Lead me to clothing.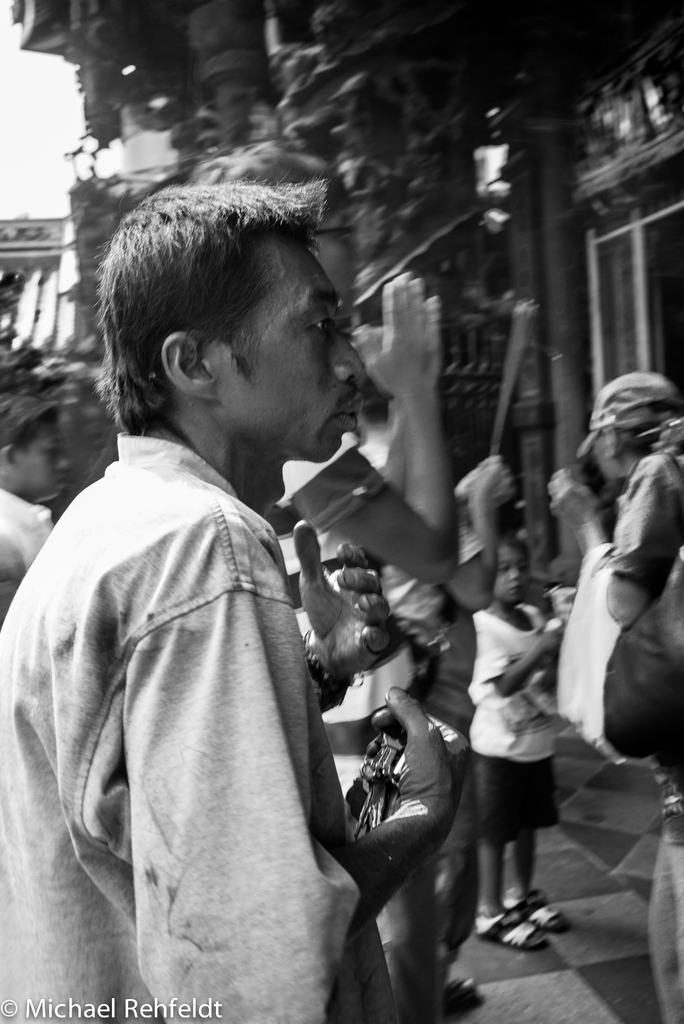
Lead to select_region(0, 428, 390, 1023).
